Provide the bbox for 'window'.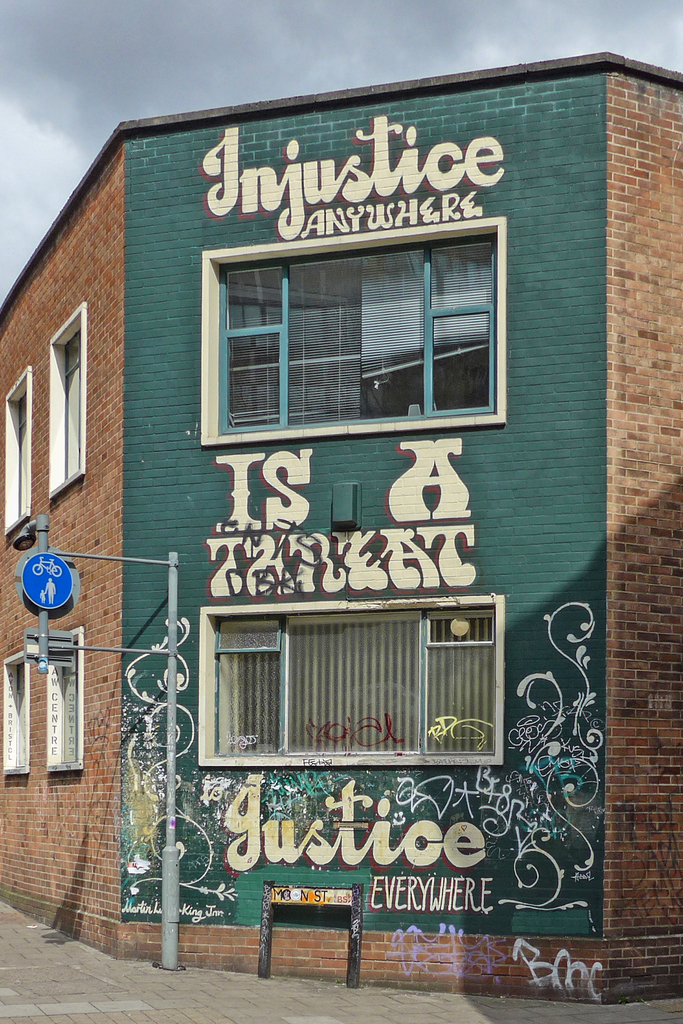
(21, 639, 79, 783).
